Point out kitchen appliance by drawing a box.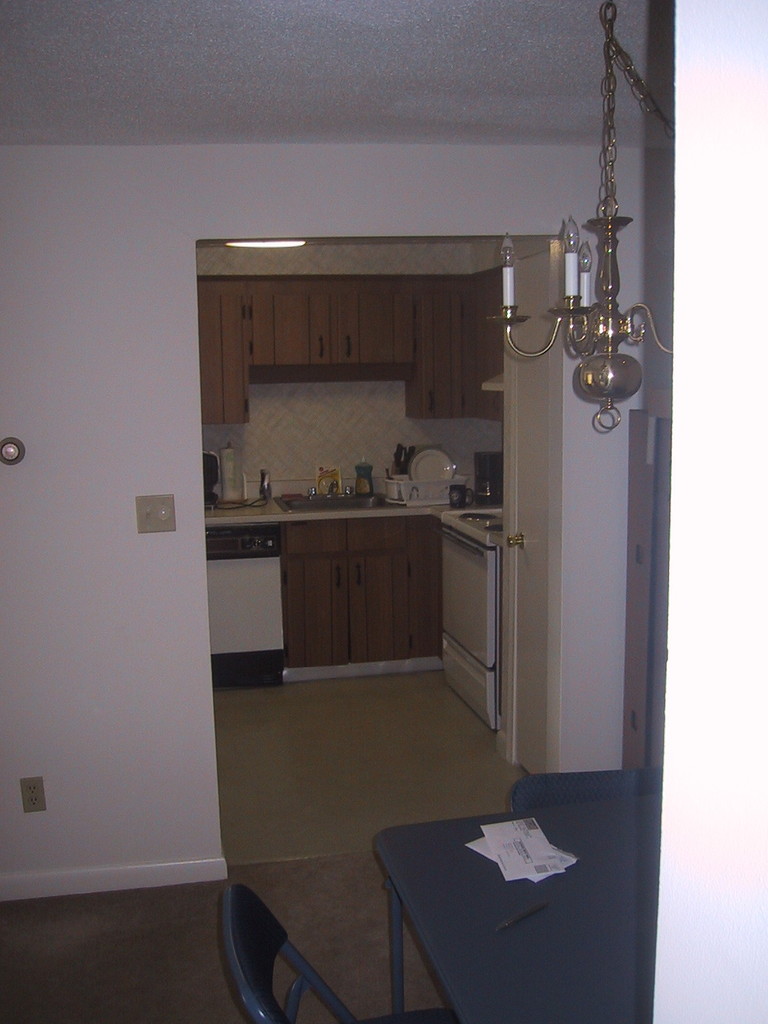
<box>378,442,445,498</box>.
